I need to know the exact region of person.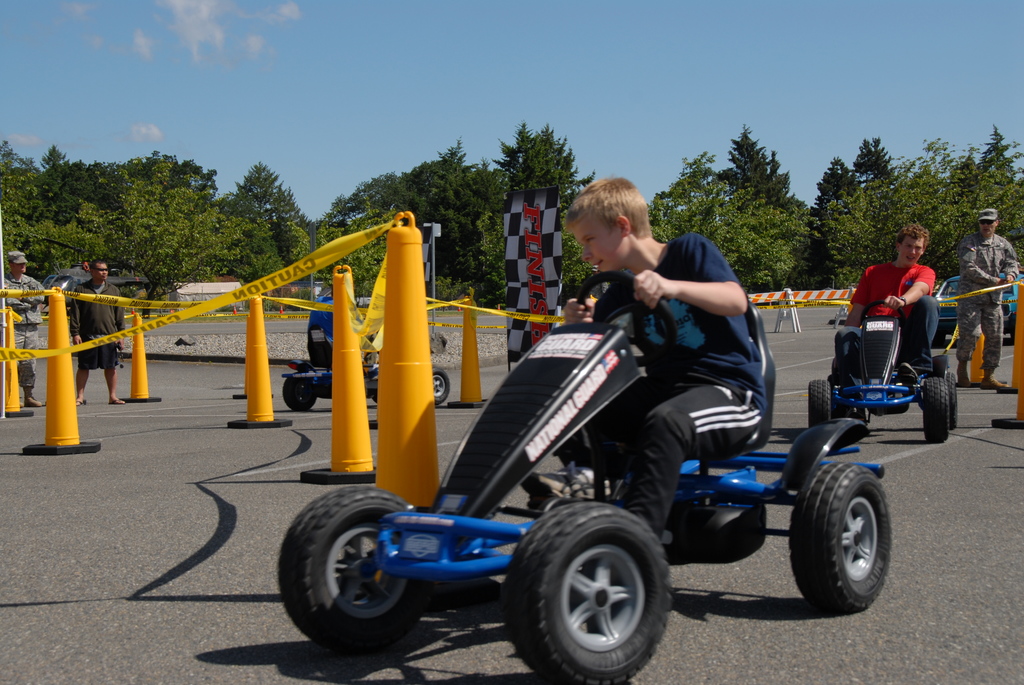
Region: pyautogui.locateOnScreen(516, 175, 769, 546).
